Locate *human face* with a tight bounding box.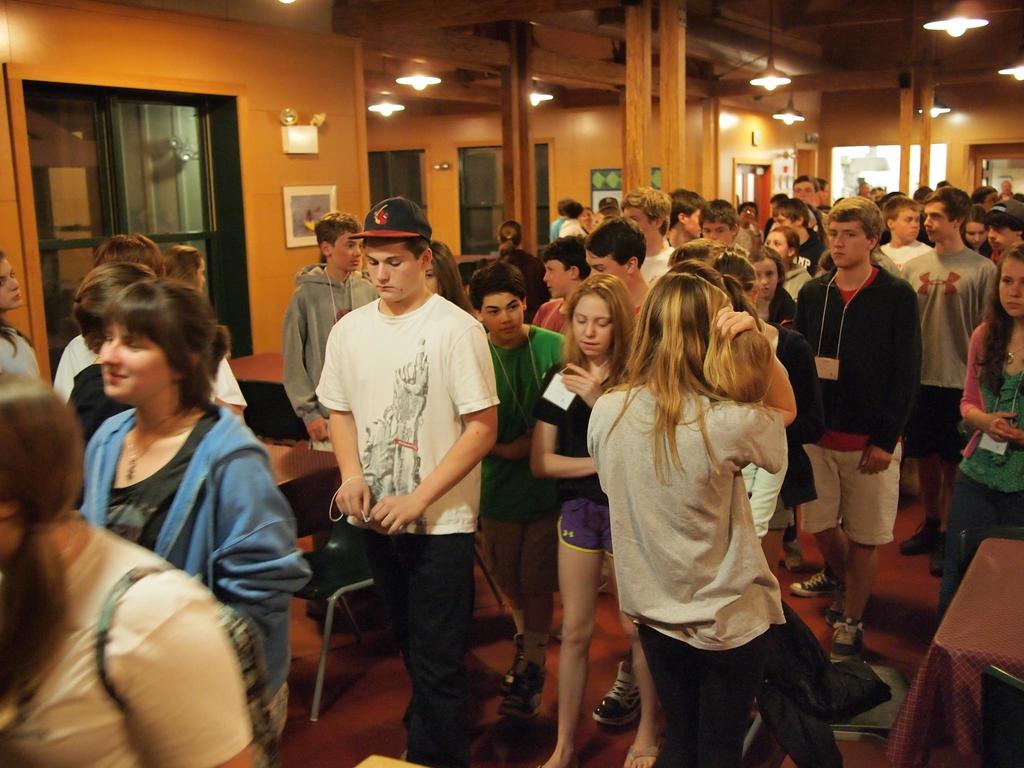
pyautogui.locateOnScreen(766, 232, 790, 261).
